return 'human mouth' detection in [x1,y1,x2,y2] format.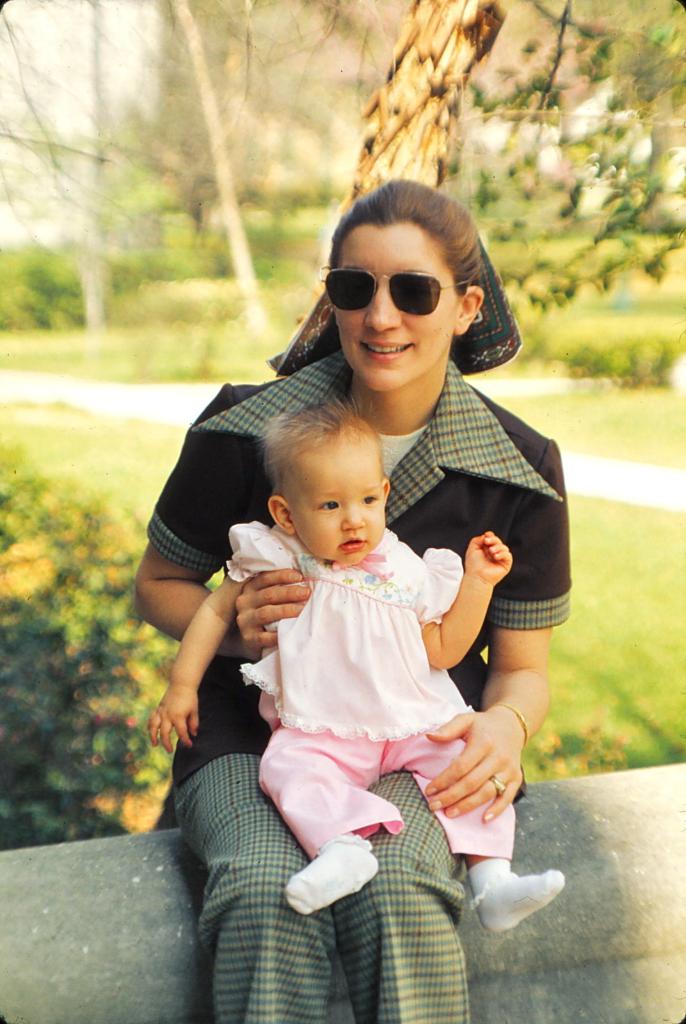
[338,536,364,550].
